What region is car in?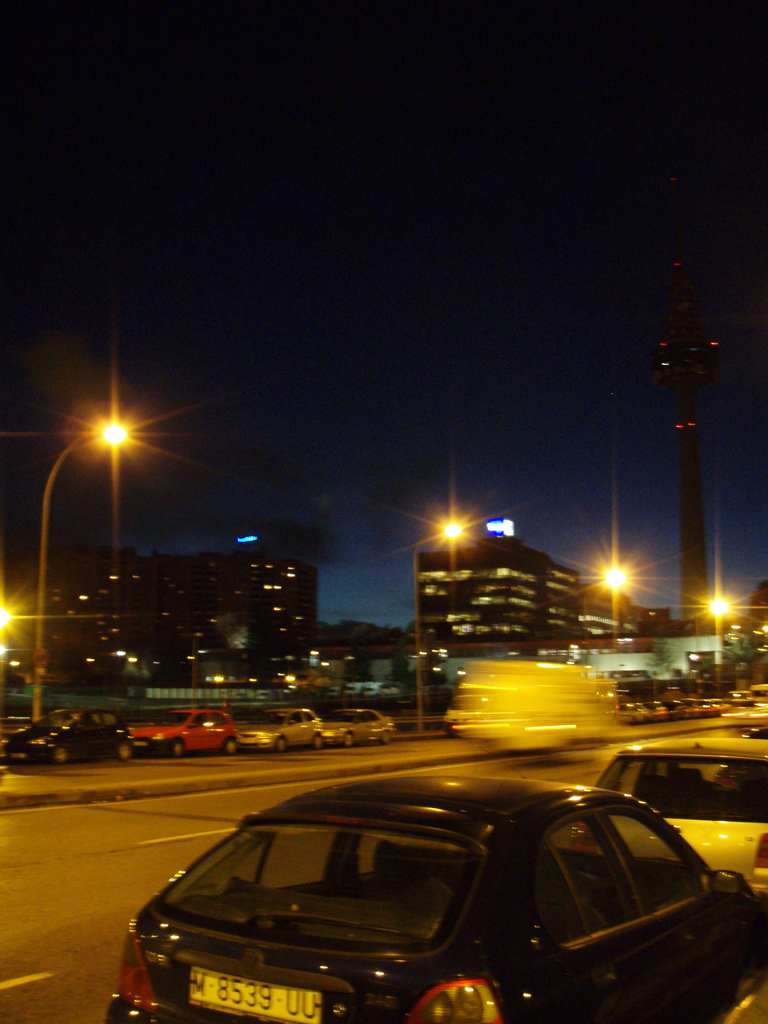
{"x1": 124, "y1": 771, "x2": 712, "y2": 1020}.
